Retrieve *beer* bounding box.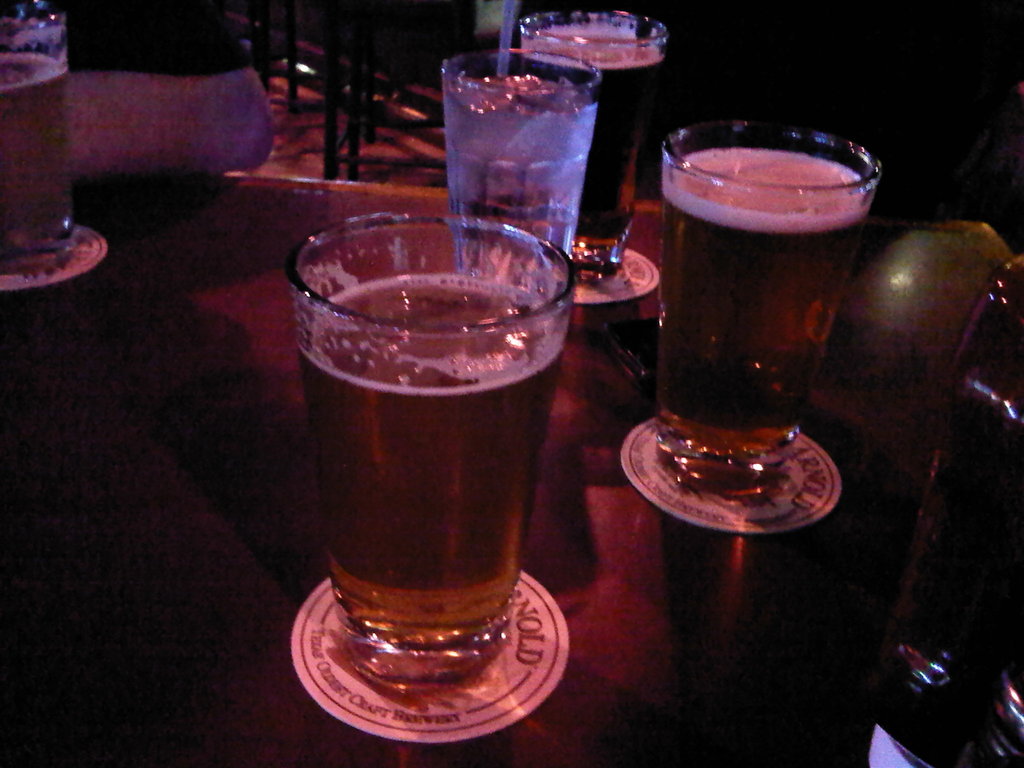
Bounding box: [left=0, top=43, right=75, bottom=268].
